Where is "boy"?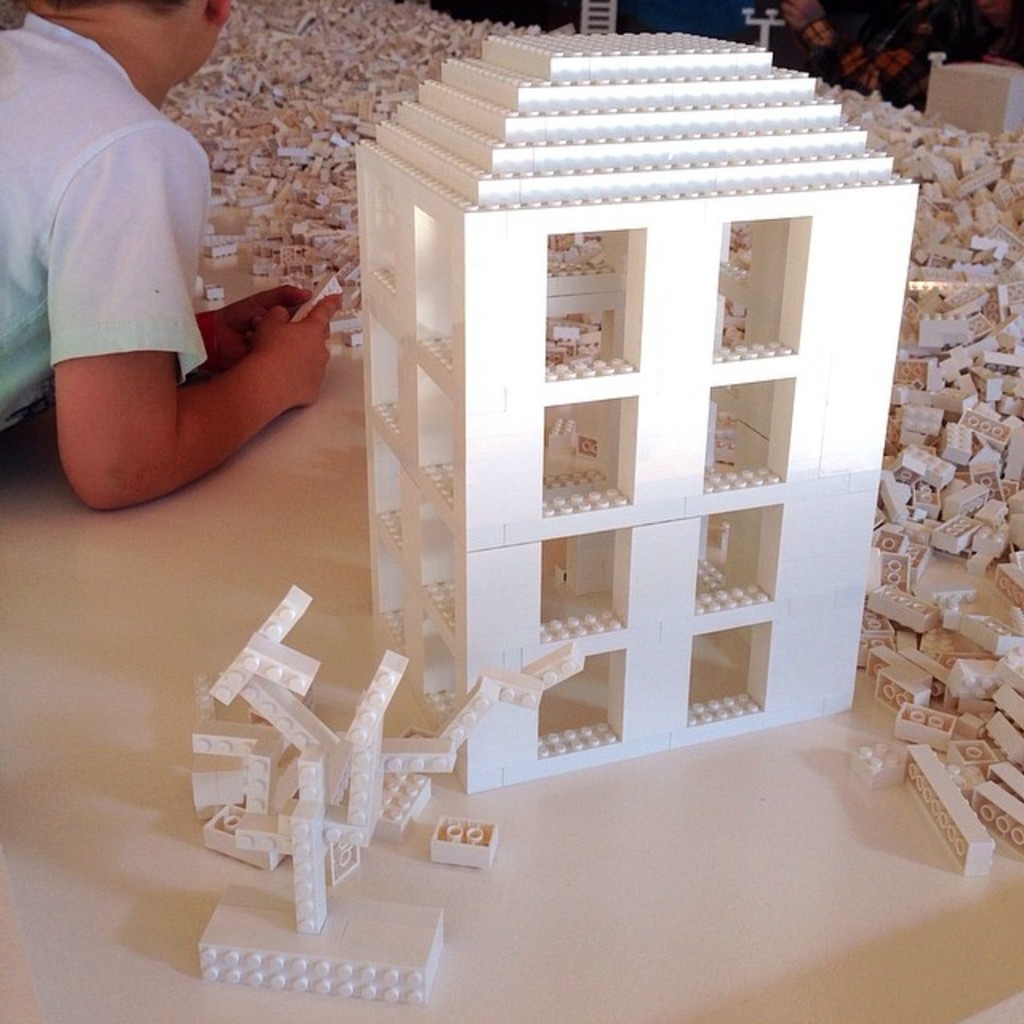
(x1=0, y1=0, x2=330, y2=539).
